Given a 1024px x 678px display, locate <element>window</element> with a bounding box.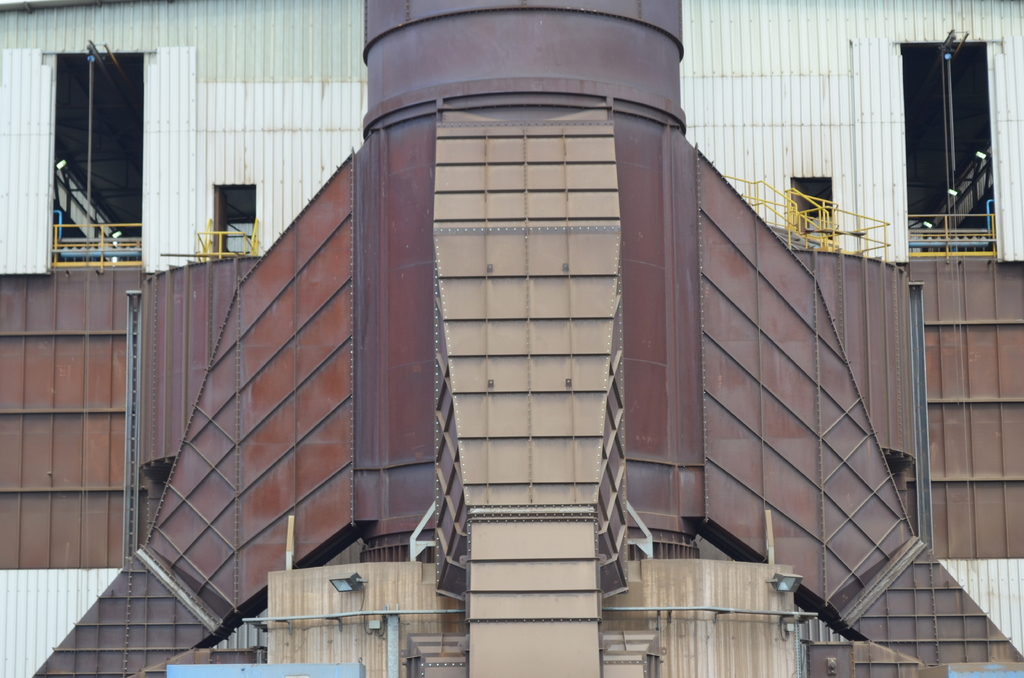
Located: Rect(900, 21, 1001, 246).
